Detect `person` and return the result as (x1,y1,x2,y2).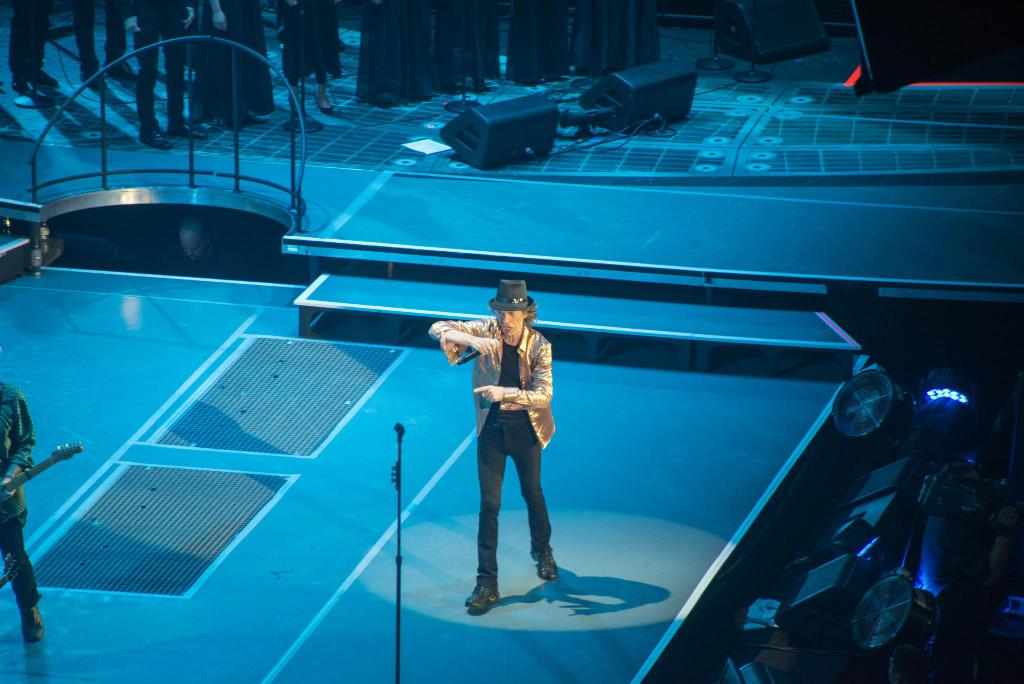
(426,276,561,606).
